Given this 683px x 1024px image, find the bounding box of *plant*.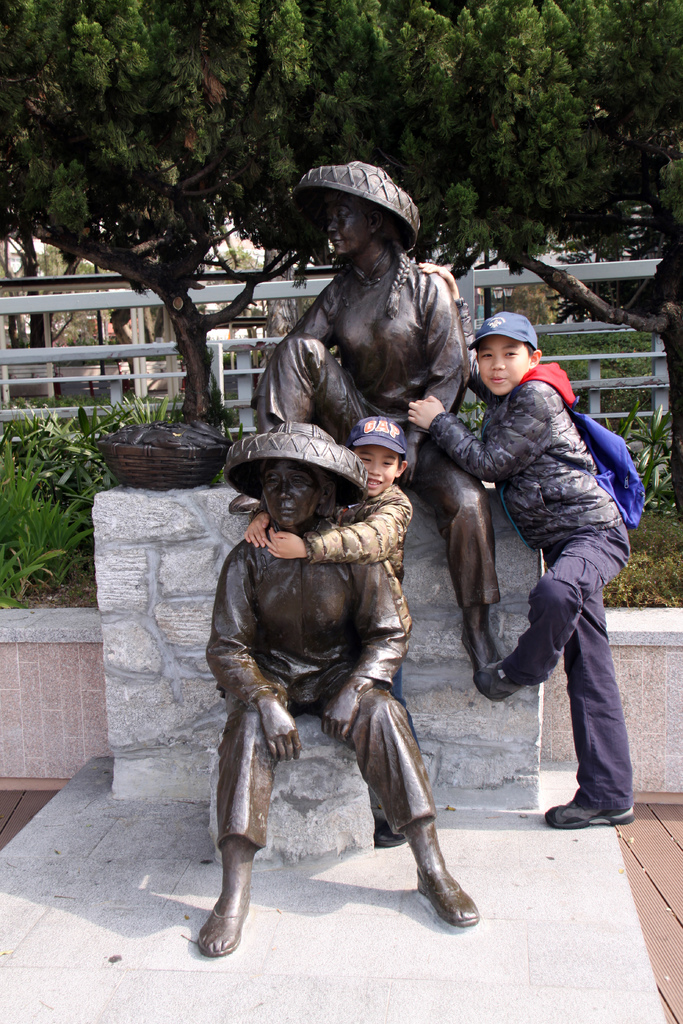
select_region(208, 366, 247, 485).
